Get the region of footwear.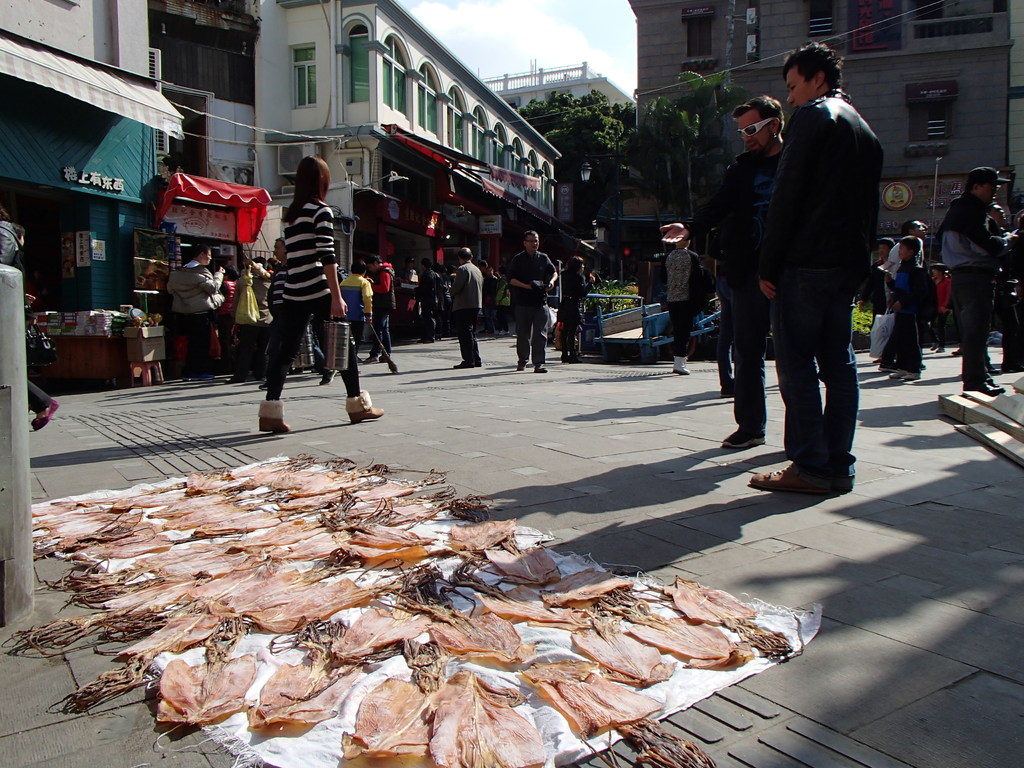
x1=259 y1=400 x2=290 y2=440.
